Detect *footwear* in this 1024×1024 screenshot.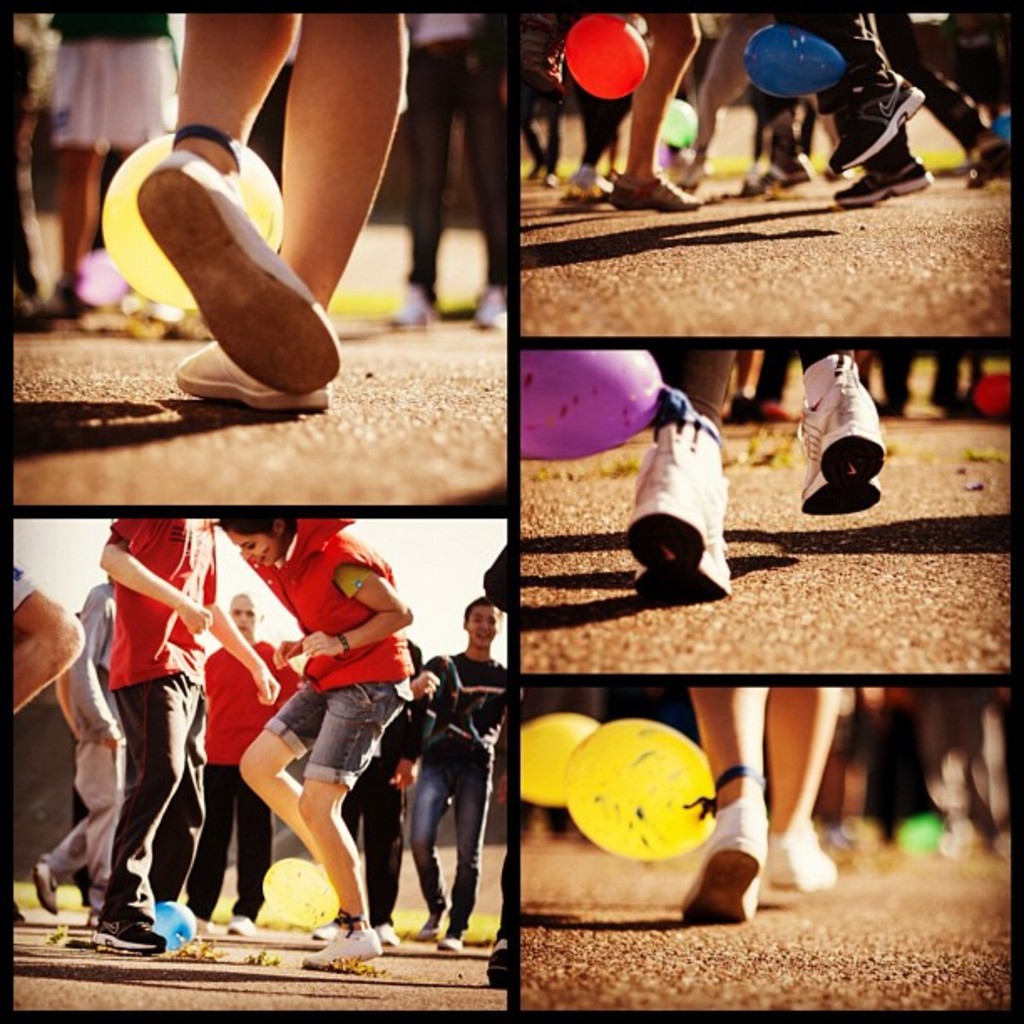
Detection: Rect(136, 142, 346, 402).
